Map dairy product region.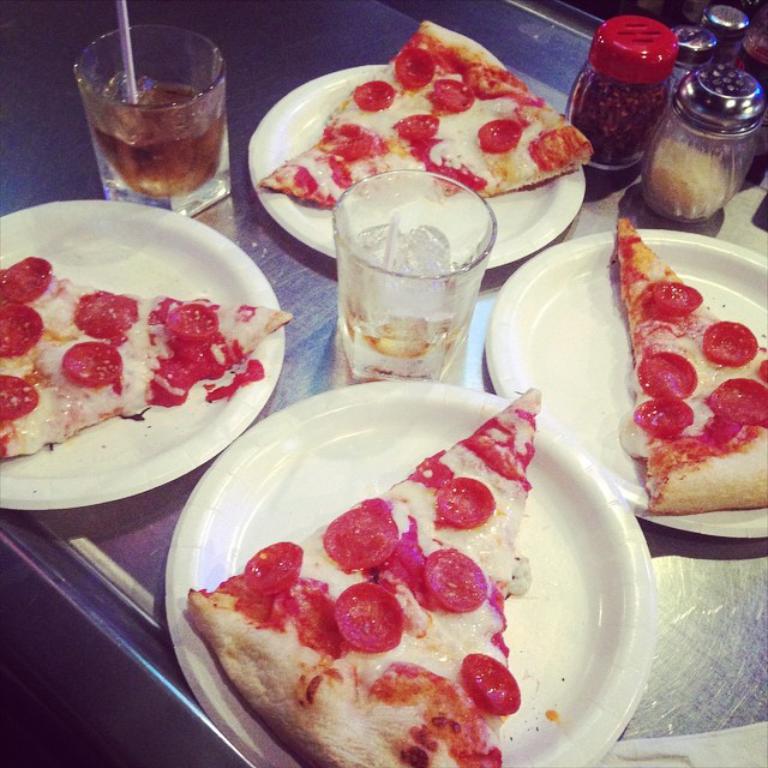
Mapped to detection(625, 229, 767, 527).
